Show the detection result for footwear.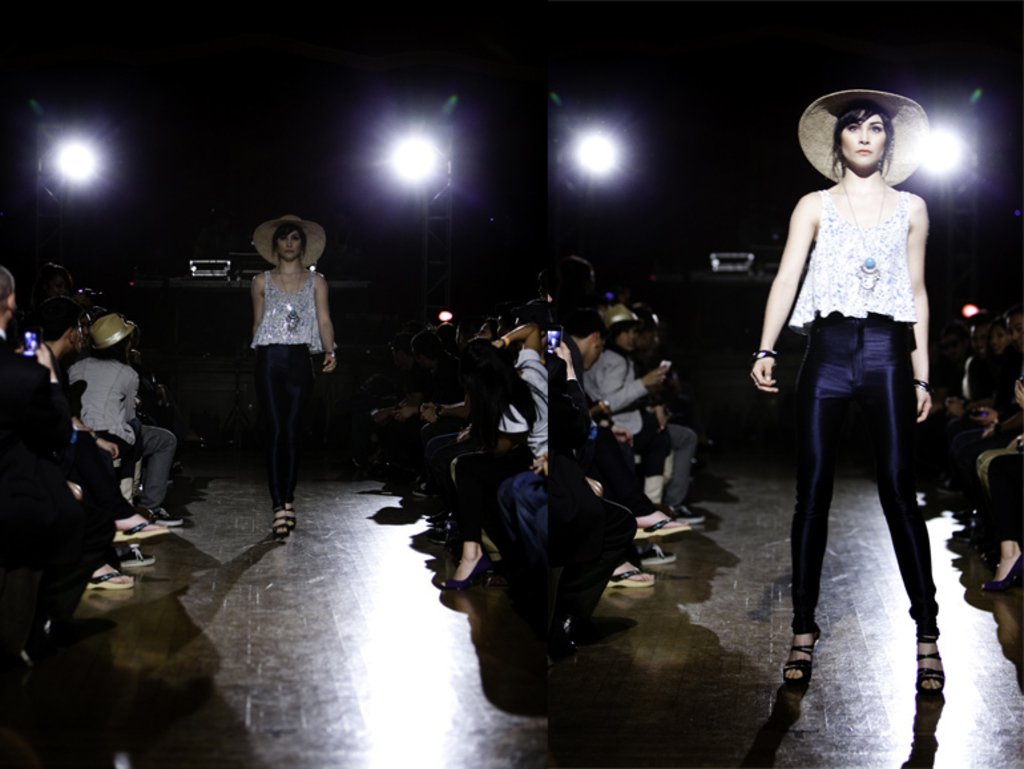
285:504:298:528.
